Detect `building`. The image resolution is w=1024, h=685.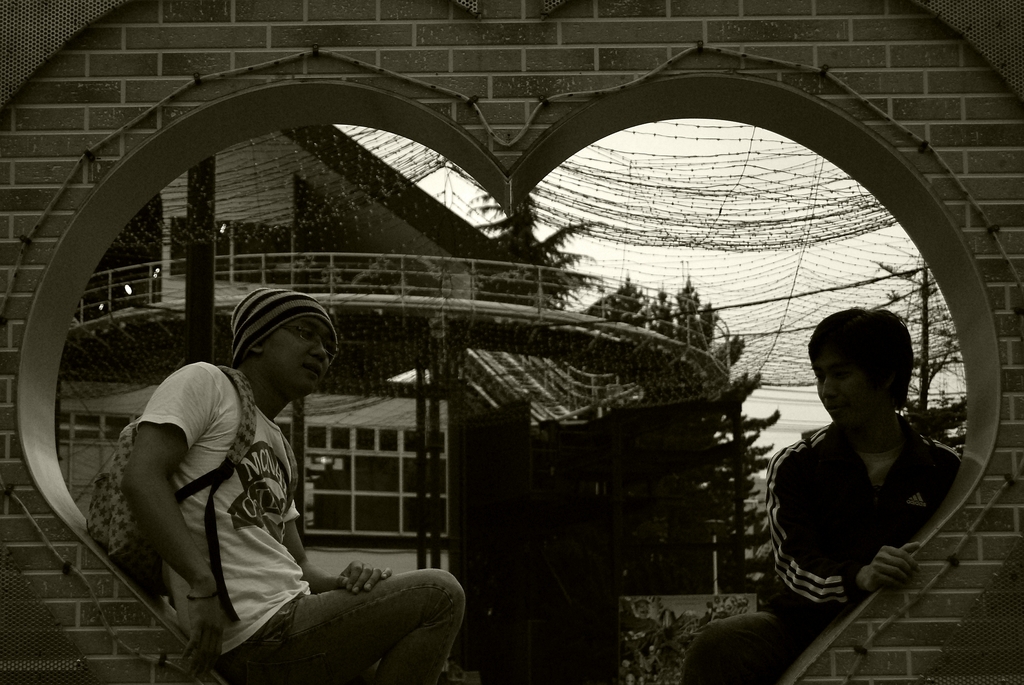
select_region(63, 120, 725, 679).
